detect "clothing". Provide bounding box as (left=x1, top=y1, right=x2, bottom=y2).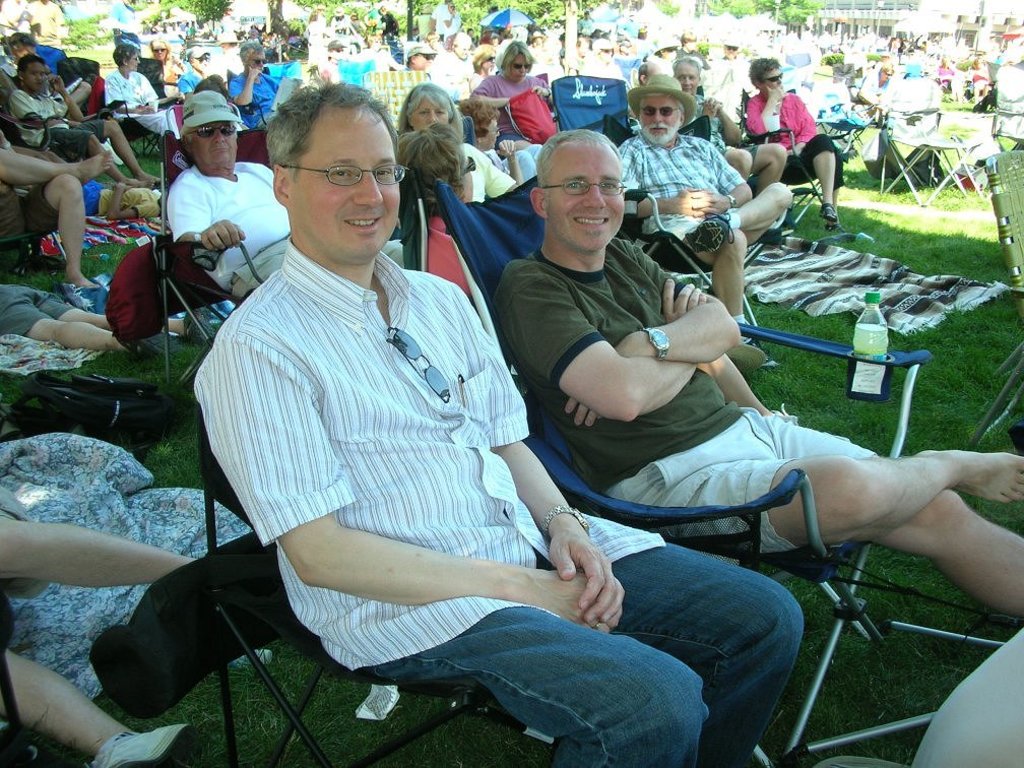
(left=225, top=75, right=282, bottom=128).
